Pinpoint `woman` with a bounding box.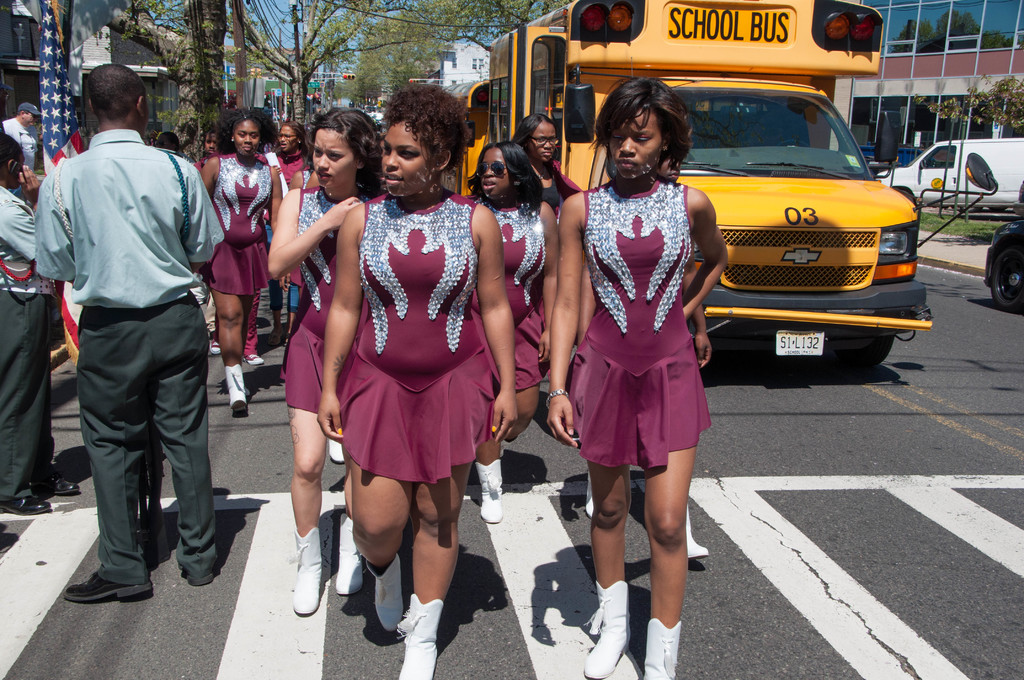
{"x1": 579, "y1": 144, "x2": 712, "y2": 560}.
